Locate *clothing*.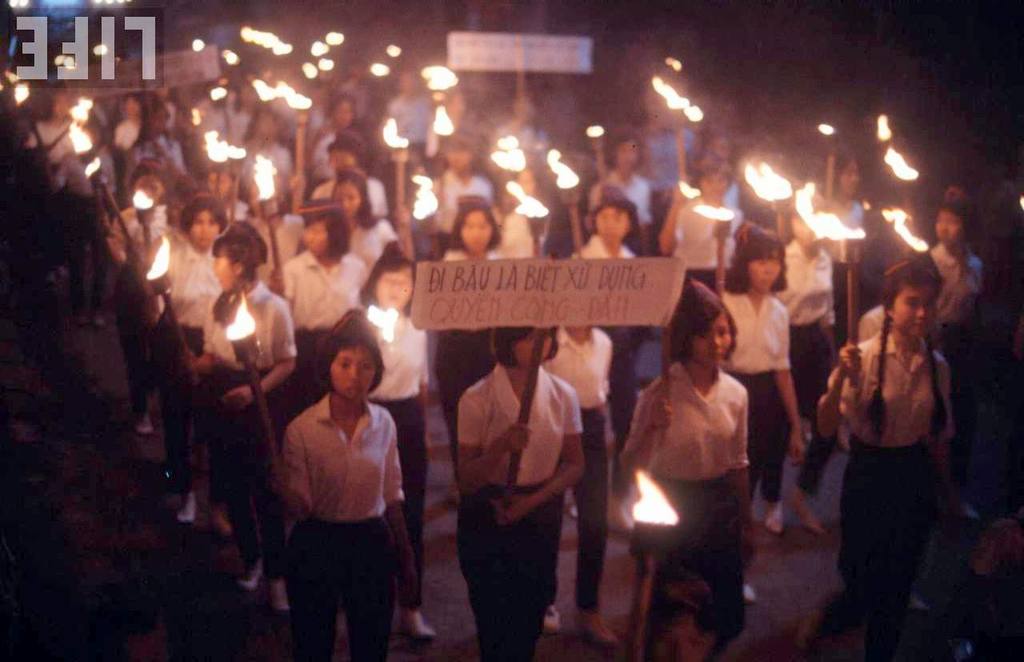
Bounding box: <bbox>458, 361, 578, 660</bbox>.
